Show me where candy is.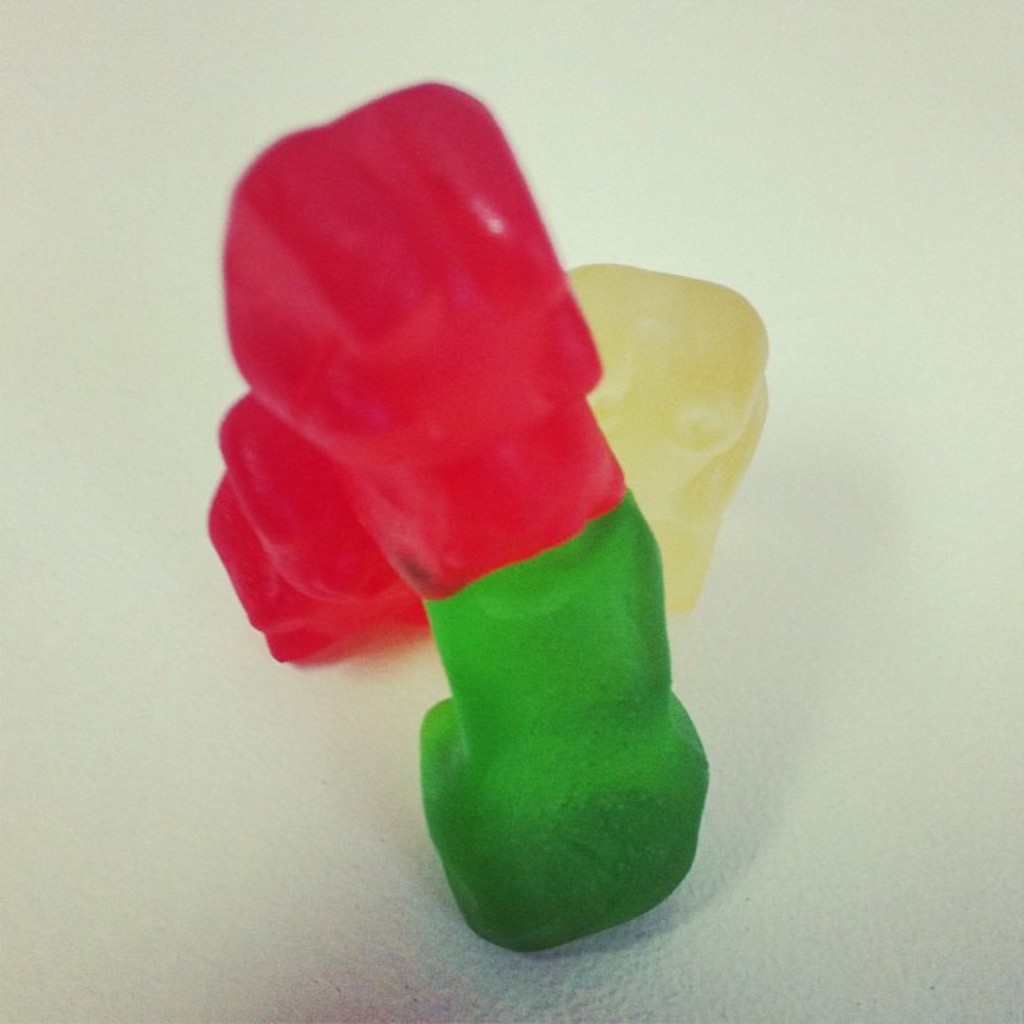
candy is at [x1=209, y1=387, x2=420, y2=664].
